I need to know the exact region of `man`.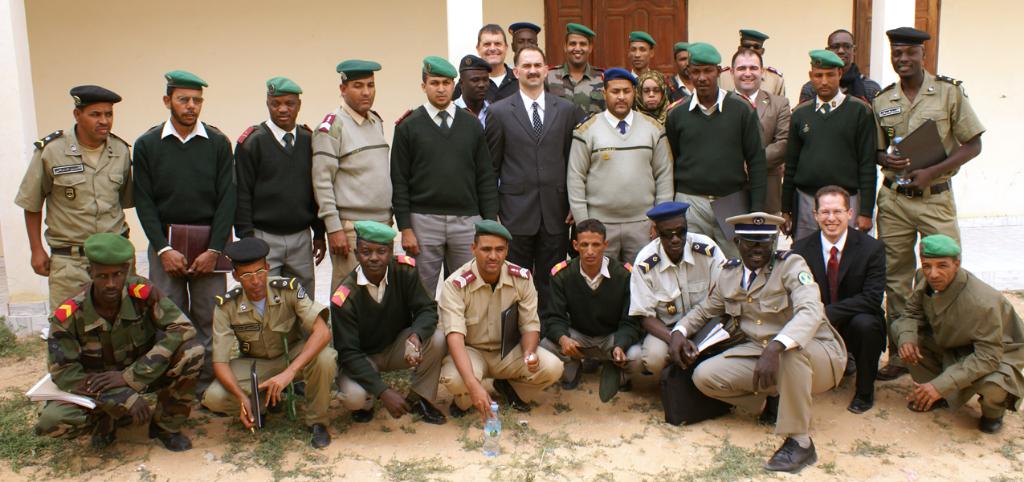
Region: 891, 212, 1017, 427.
